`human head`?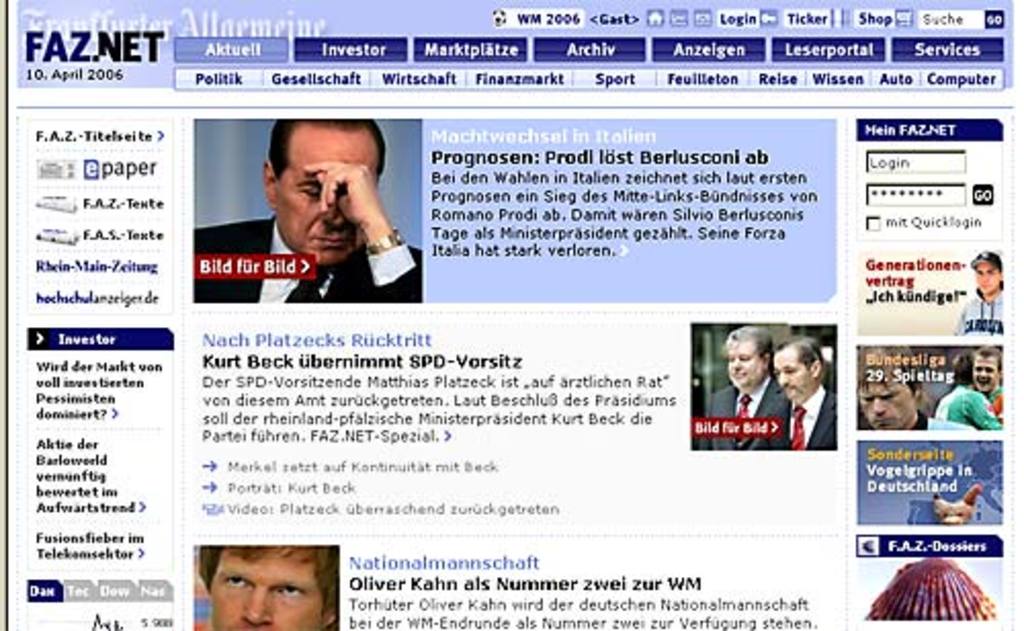
left=860, top=342, right=924, bottom=432
